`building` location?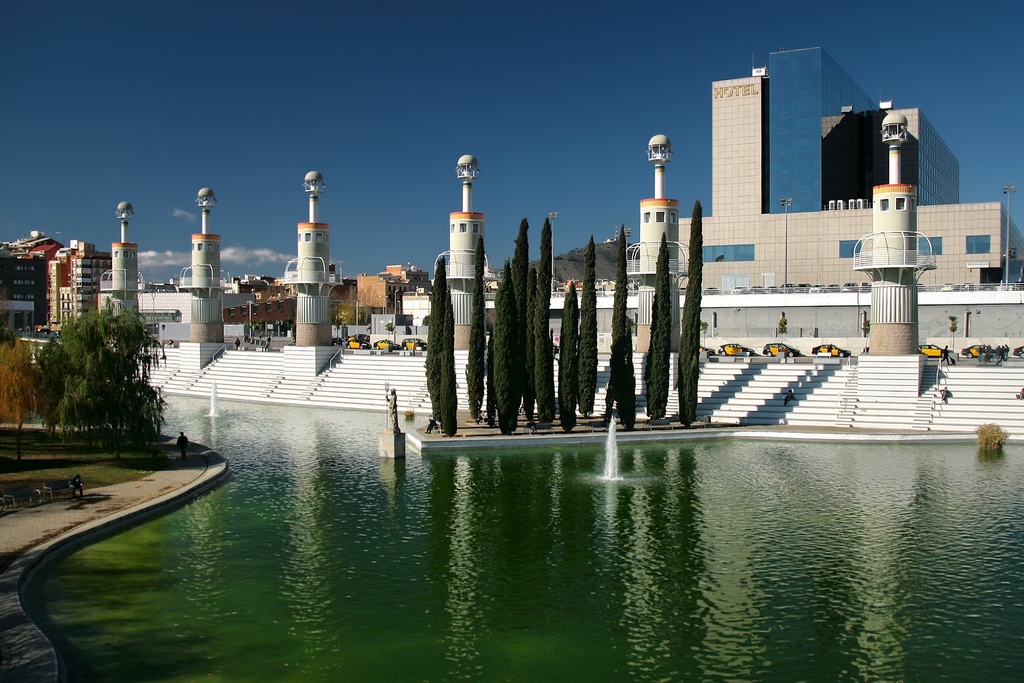
676, 47, 1023, 288
